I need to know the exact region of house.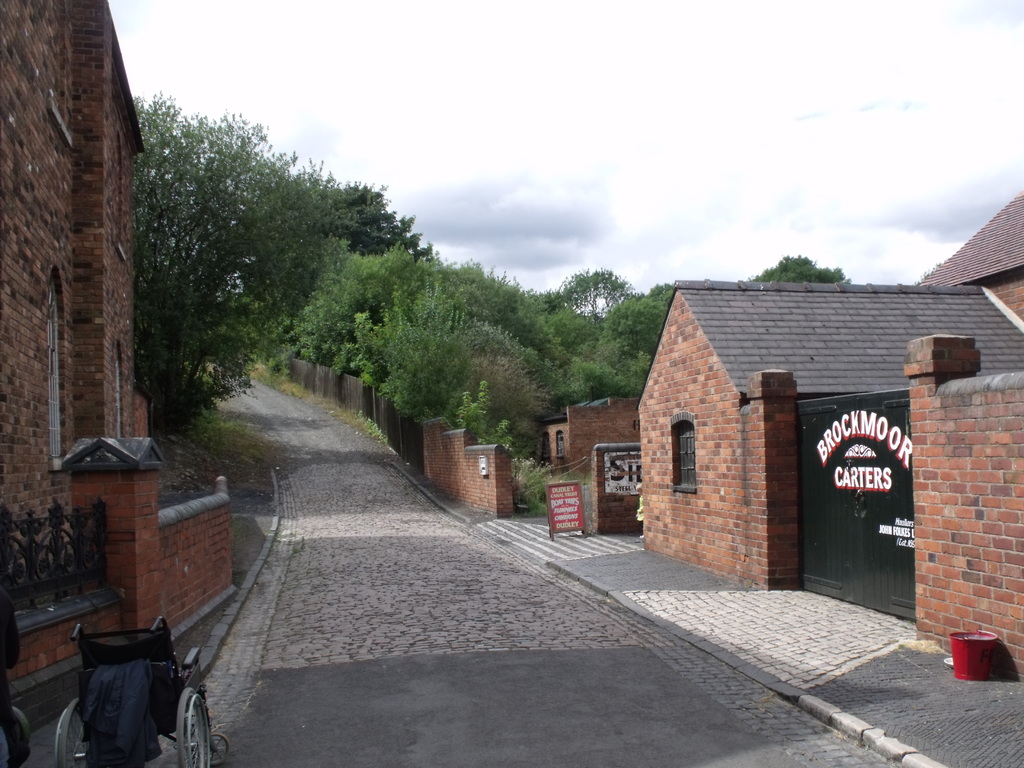
Region: x1=536, y1=394, x2=648, y2=478.
